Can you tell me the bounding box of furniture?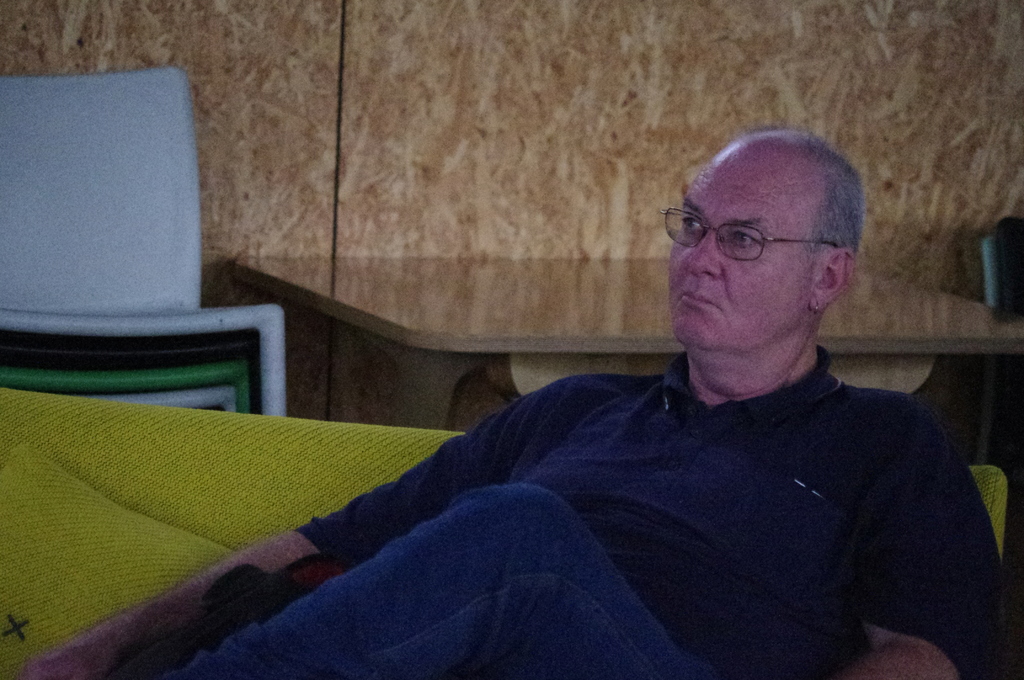
(left=0, top=387, right=1002, bottom=679).
